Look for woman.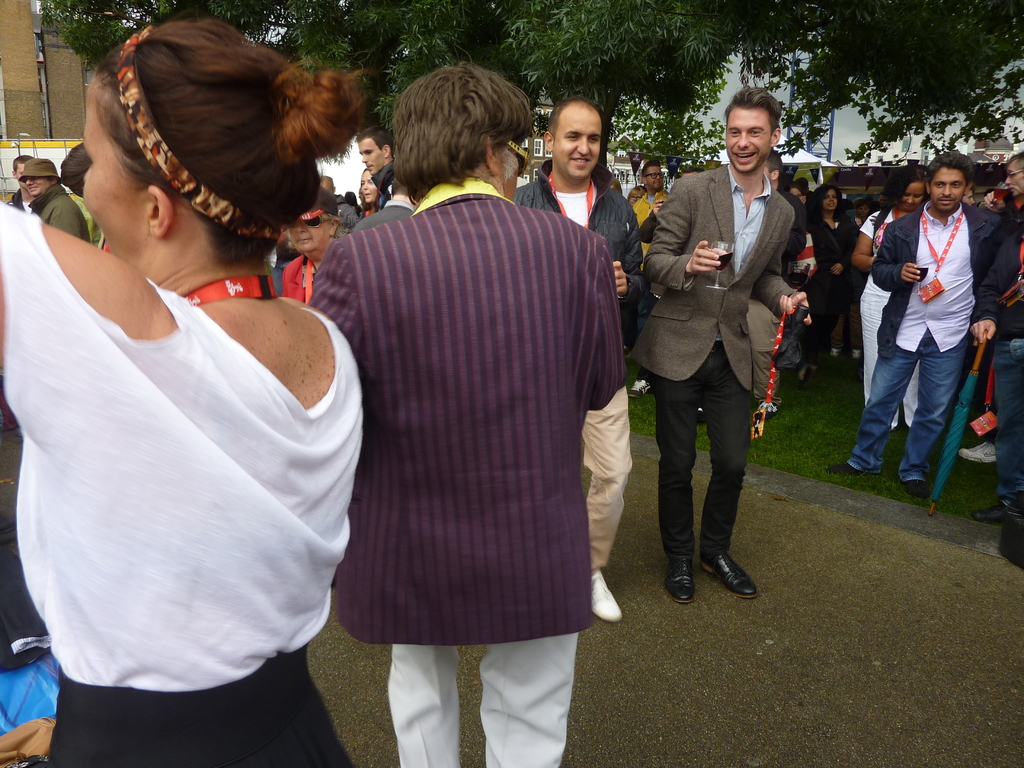
Found: [789, 177, 814, 214].
